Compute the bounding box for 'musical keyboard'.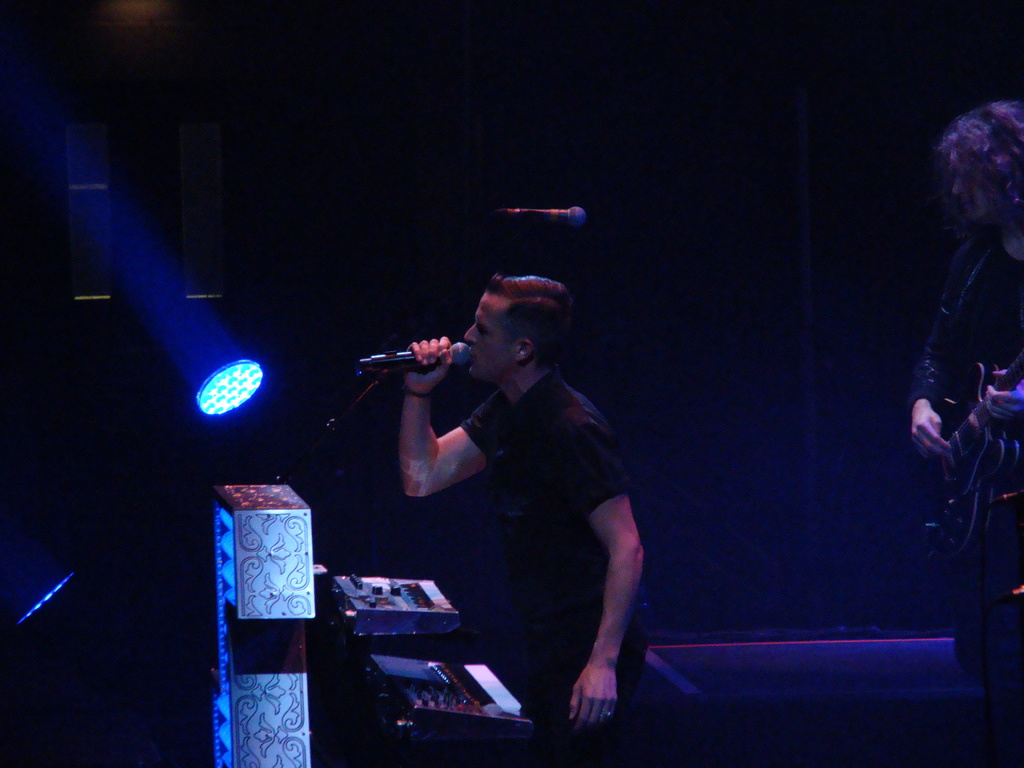
detection(312, 618, 548, 760).
